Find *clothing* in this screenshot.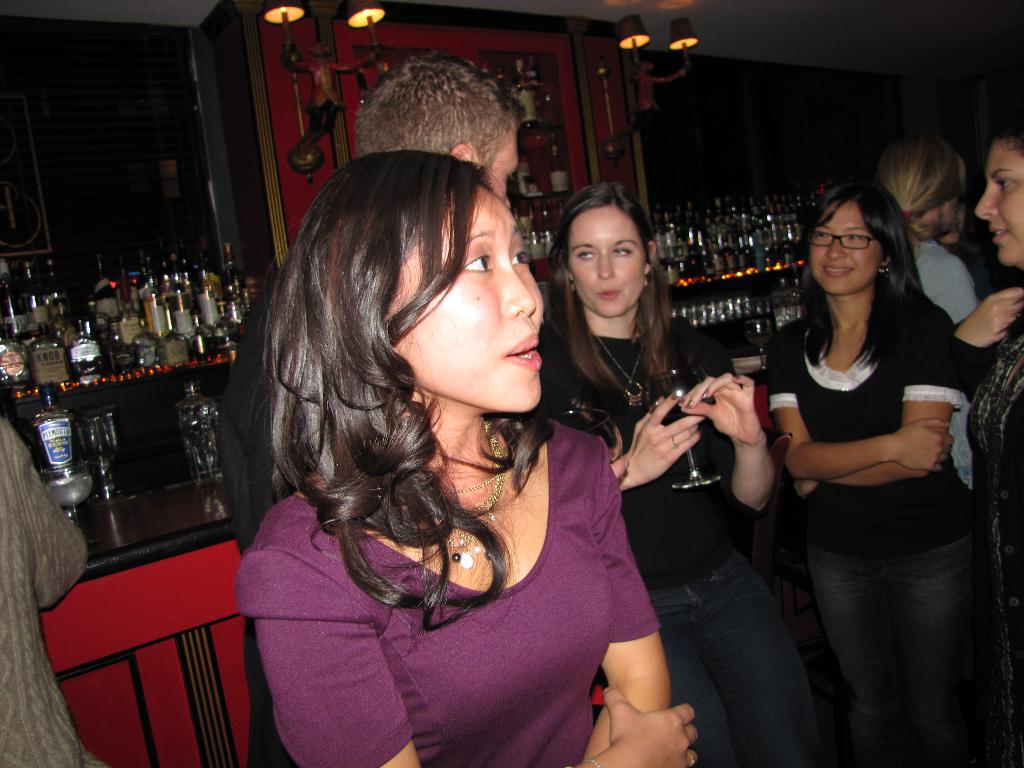
The bounding box for *clothing* is box(229, 406, 664, 767).
